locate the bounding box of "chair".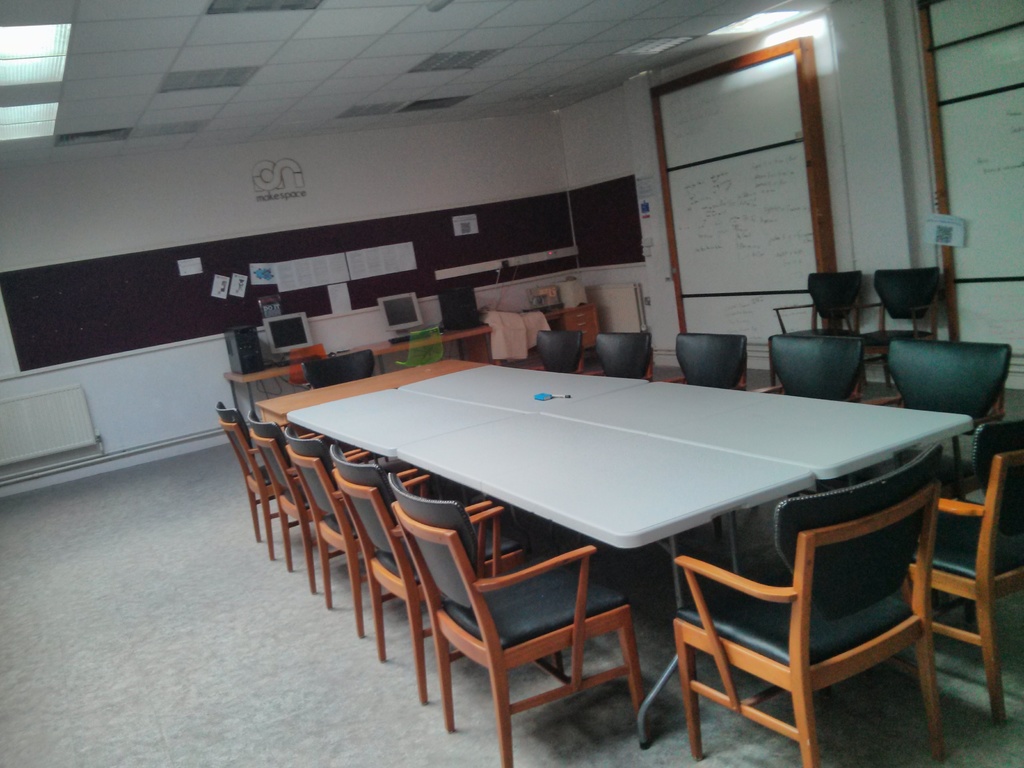
Bounding box: Rect(295, 348, 381, 387).
